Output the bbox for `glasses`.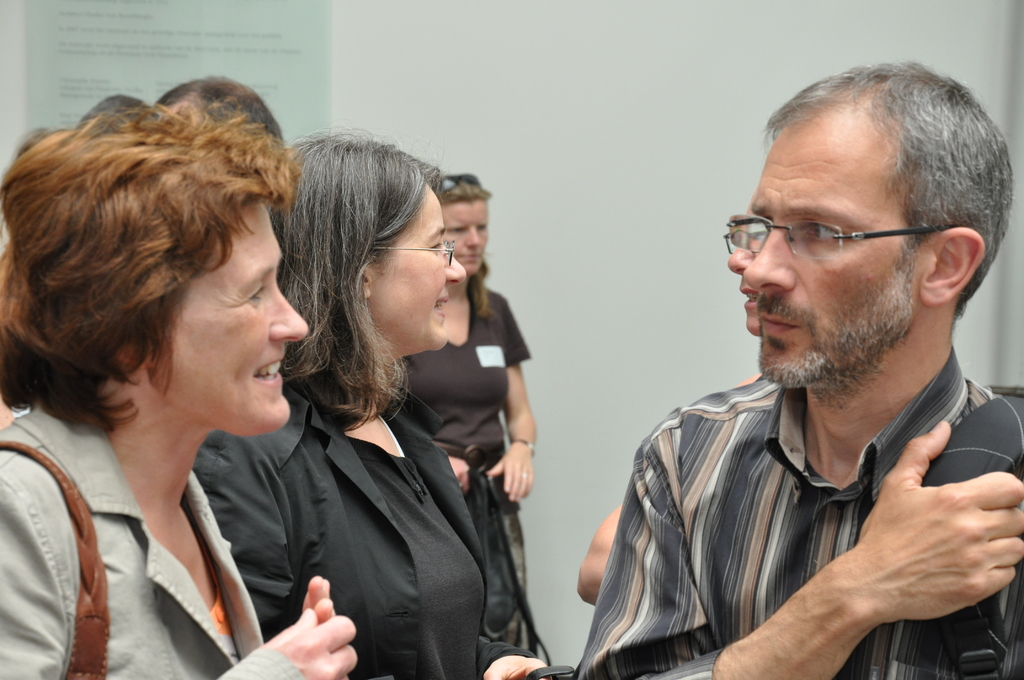
375/237/456/268.
